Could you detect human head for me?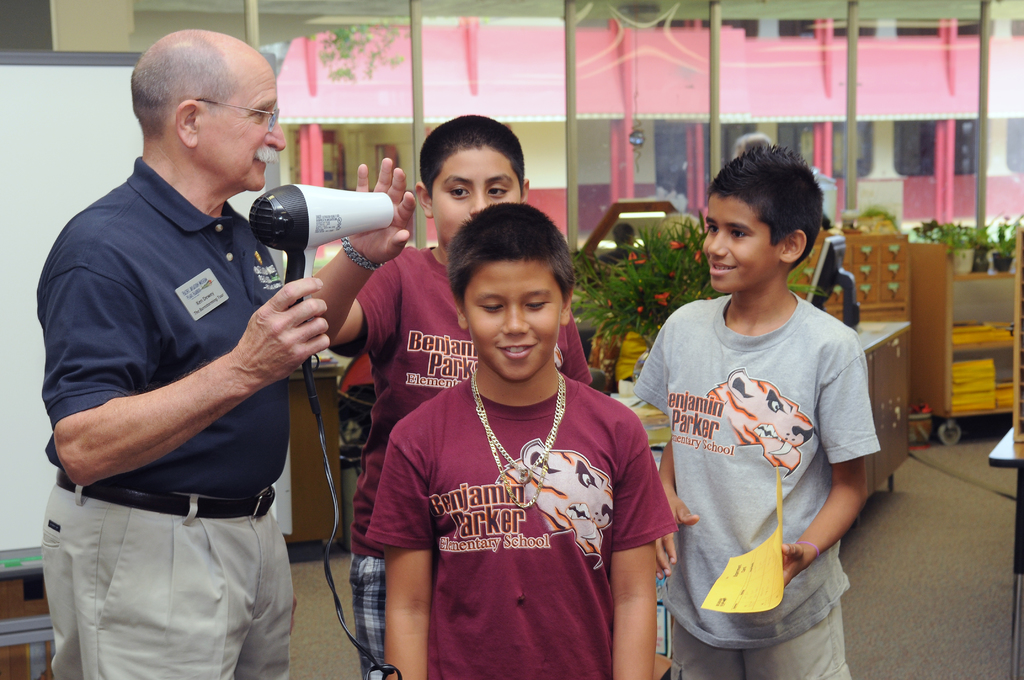
Detection result: 707/142/819/298.
